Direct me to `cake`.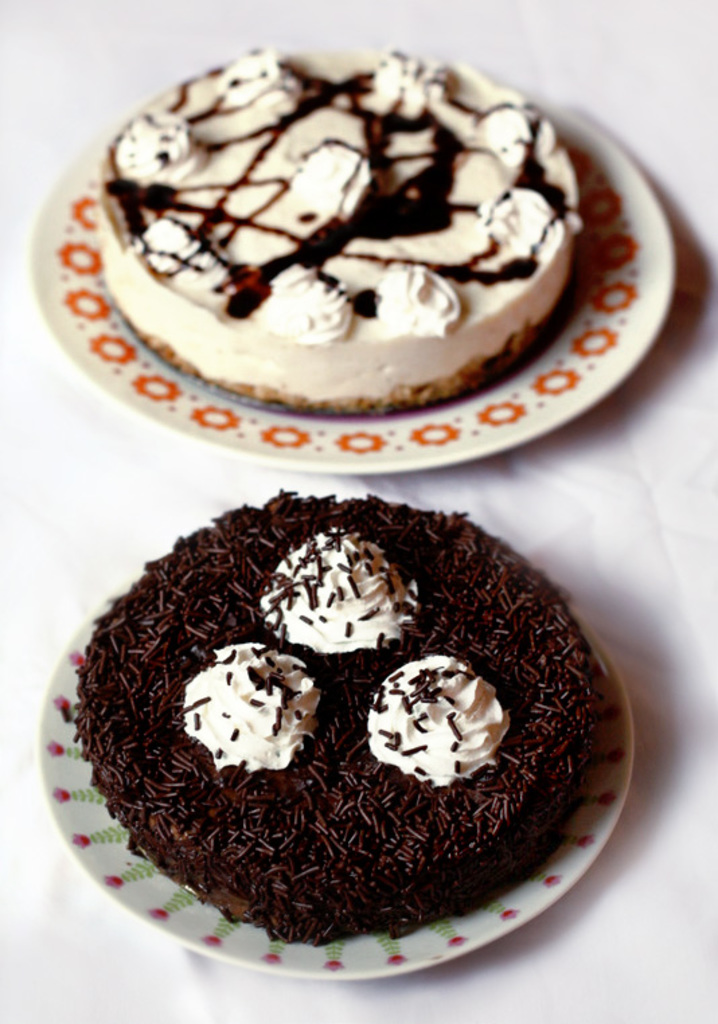
Direction: bbox(79, 486, 608, 946).
